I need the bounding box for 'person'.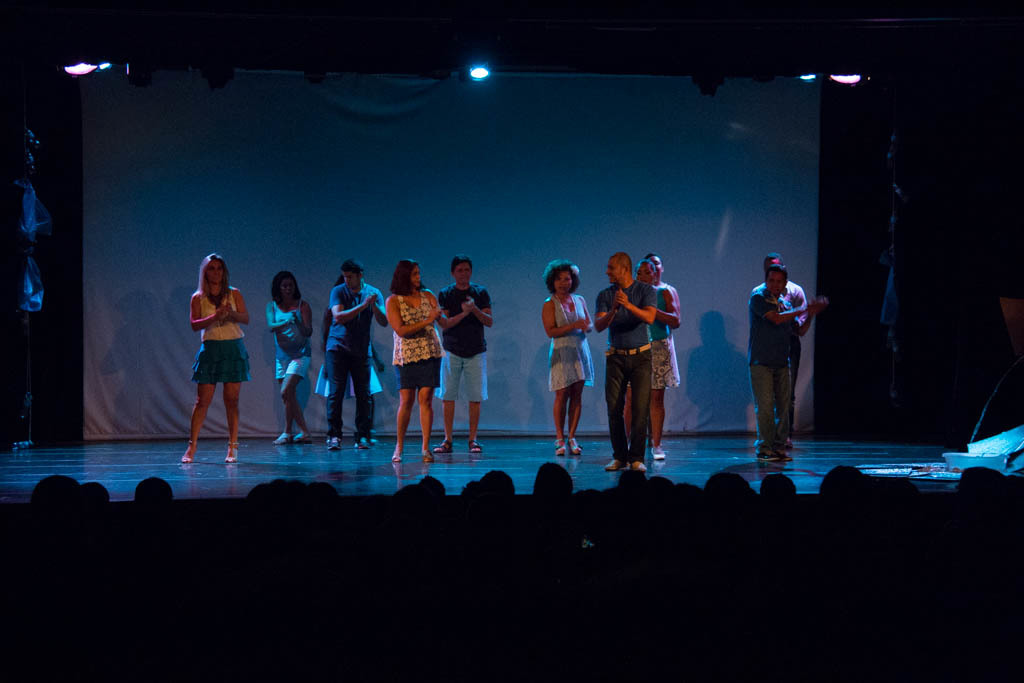
Here it is: [x1=320, y1=255, x2=392, y2=448].
